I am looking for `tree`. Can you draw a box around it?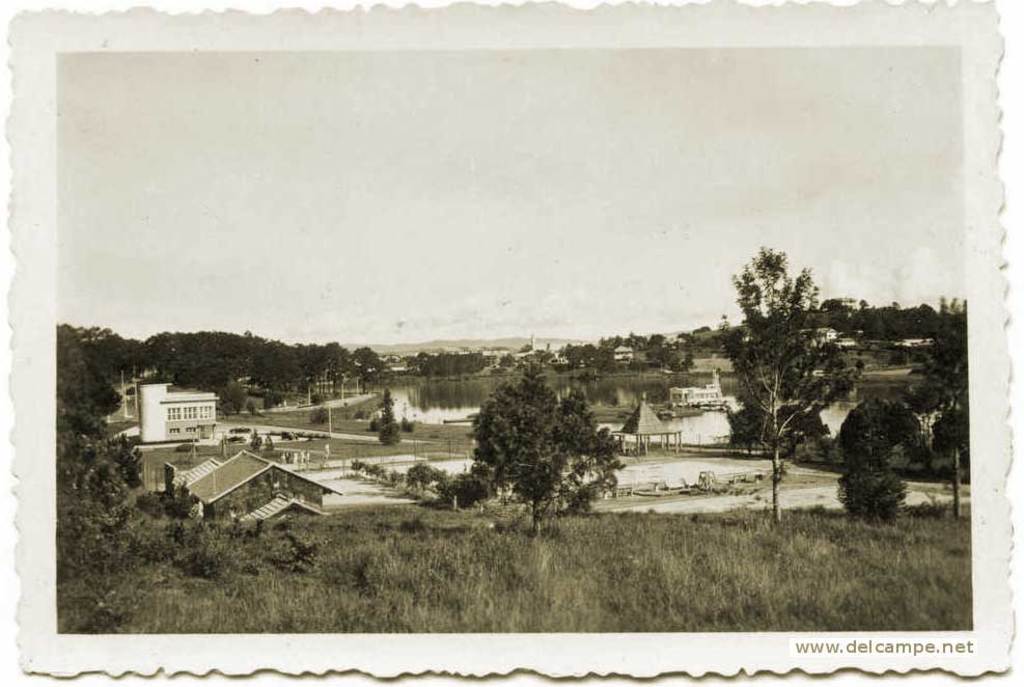
Sure, the bounding box is 462,351,628,540.
